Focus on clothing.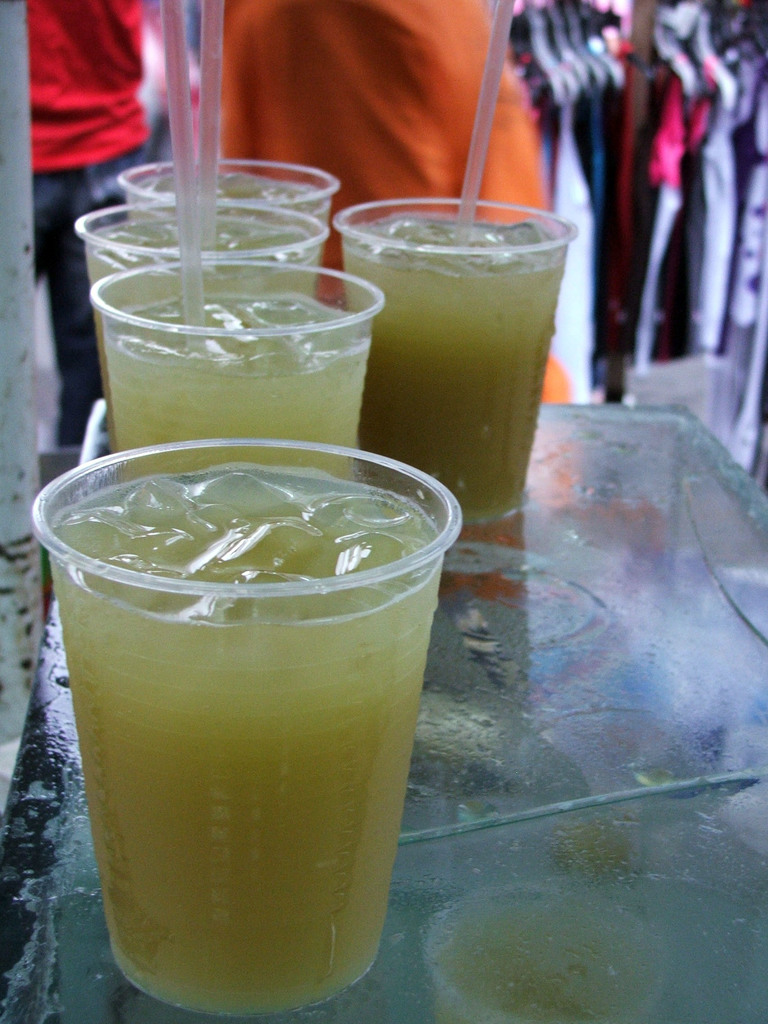
Focused at 211,7,563,399.
